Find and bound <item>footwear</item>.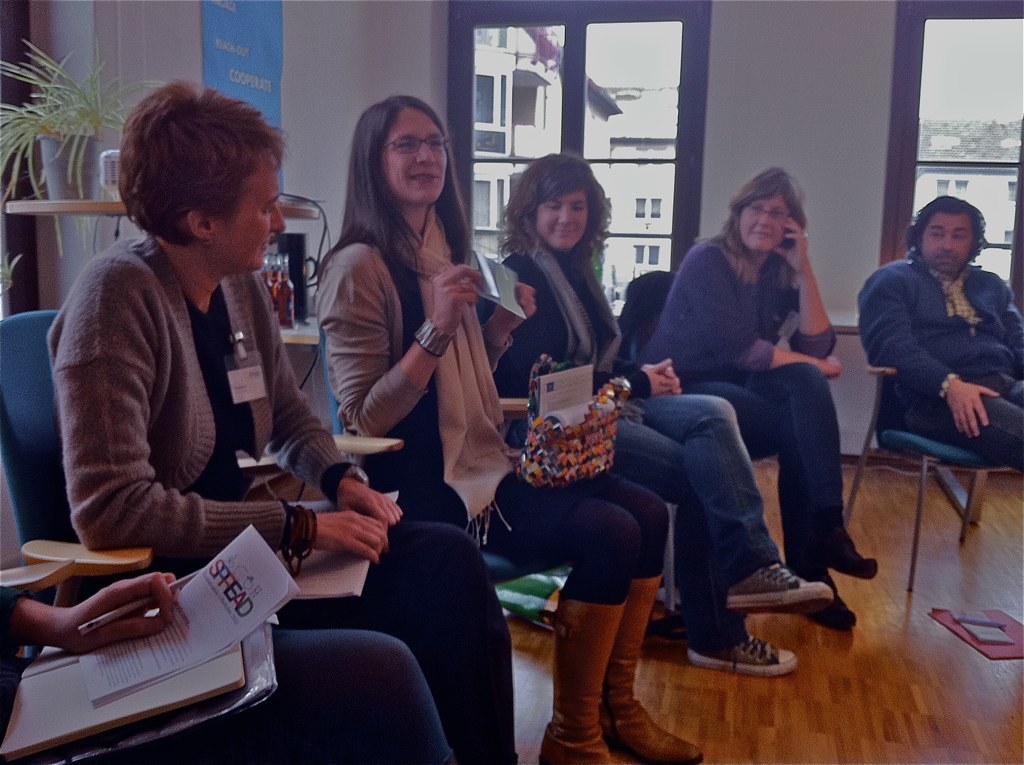
Bound: bbox=(588, 576, 718, 764).
